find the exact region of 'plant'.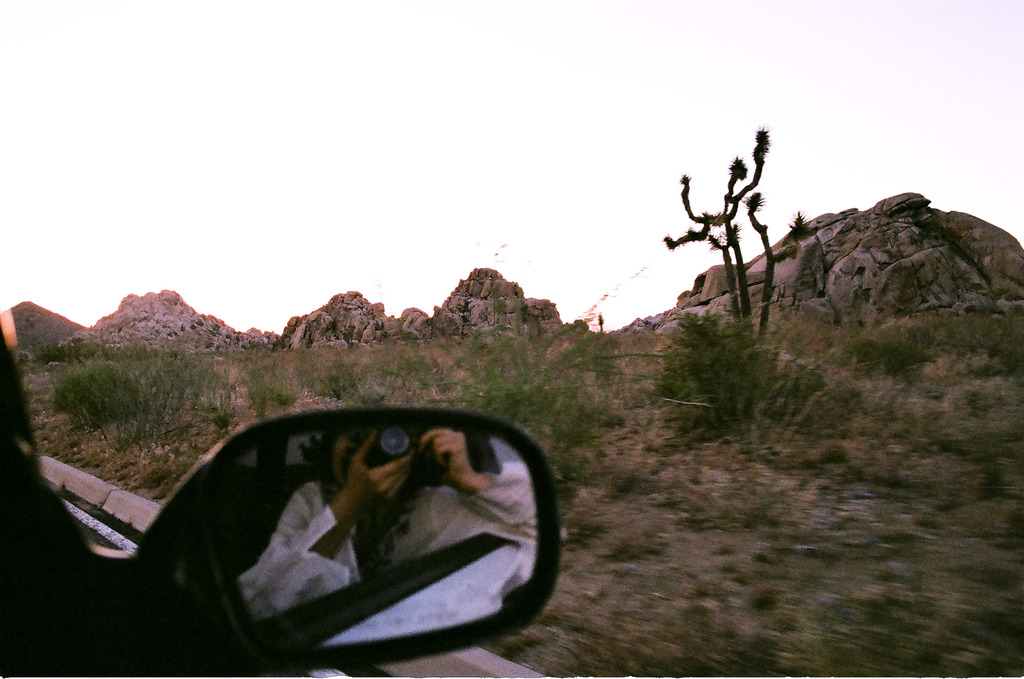
Exact region: {"x1": 853, "y1": 316, "x2": 931, "y2": 367}.
